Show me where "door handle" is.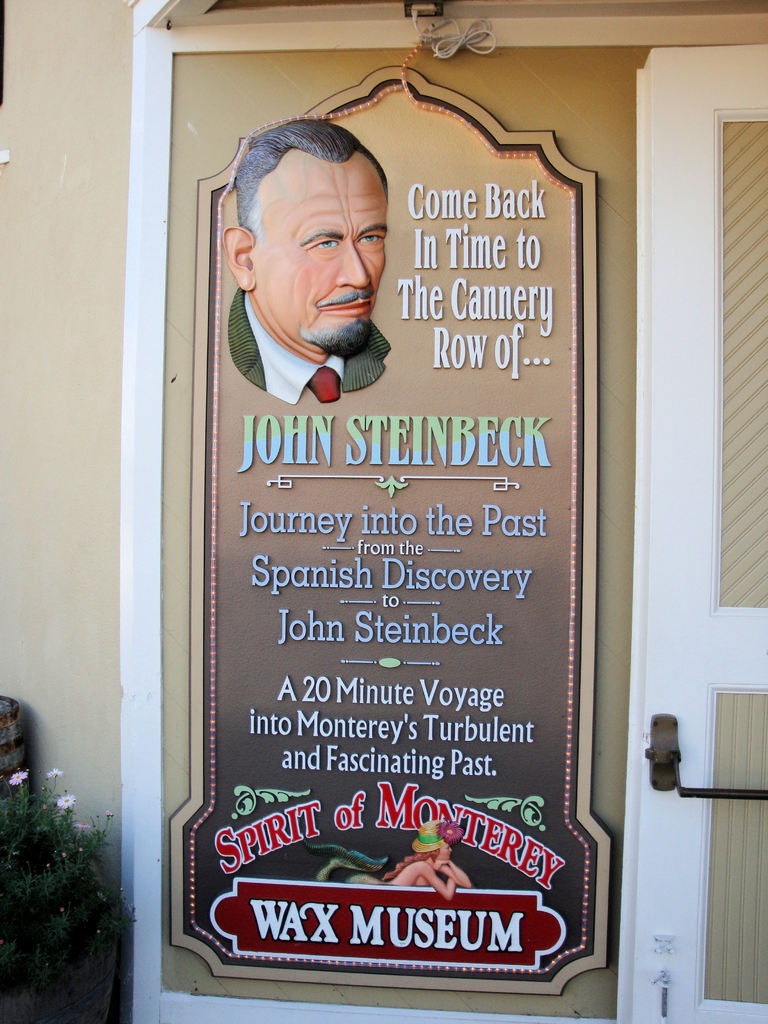
"door handle" is at locate(647, 710, 767, 800).
